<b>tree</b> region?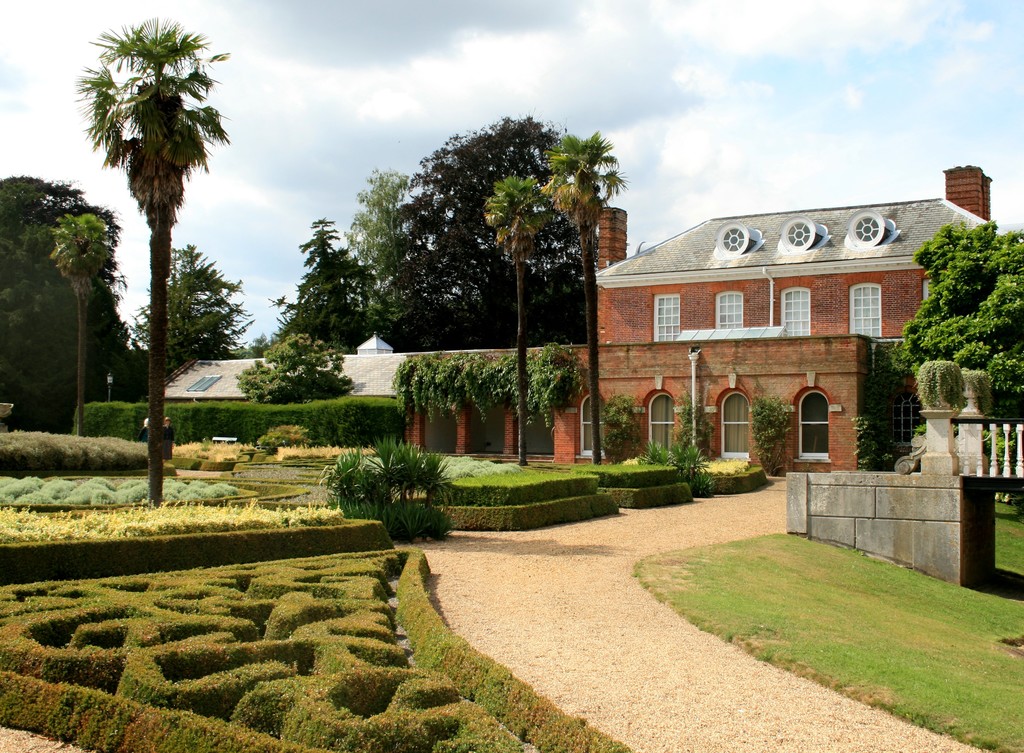
[left=43, top=213, right=120, bottom=429]
